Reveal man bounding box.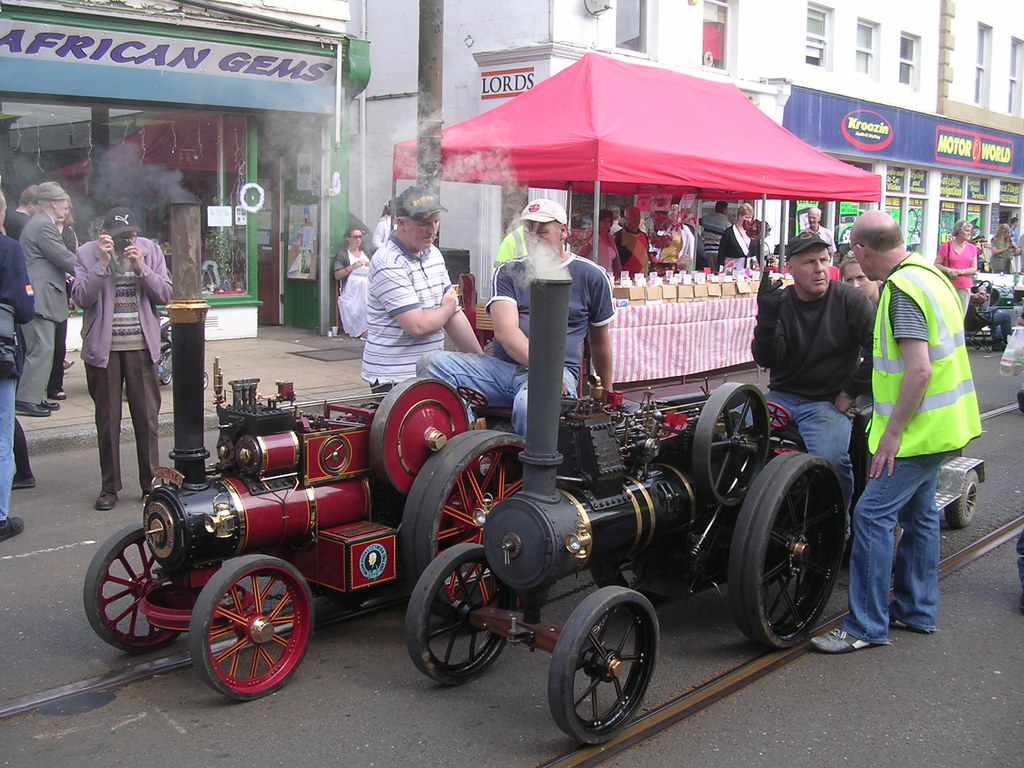
Revealed: (left=797, top=206, right=837, bottom=268).
